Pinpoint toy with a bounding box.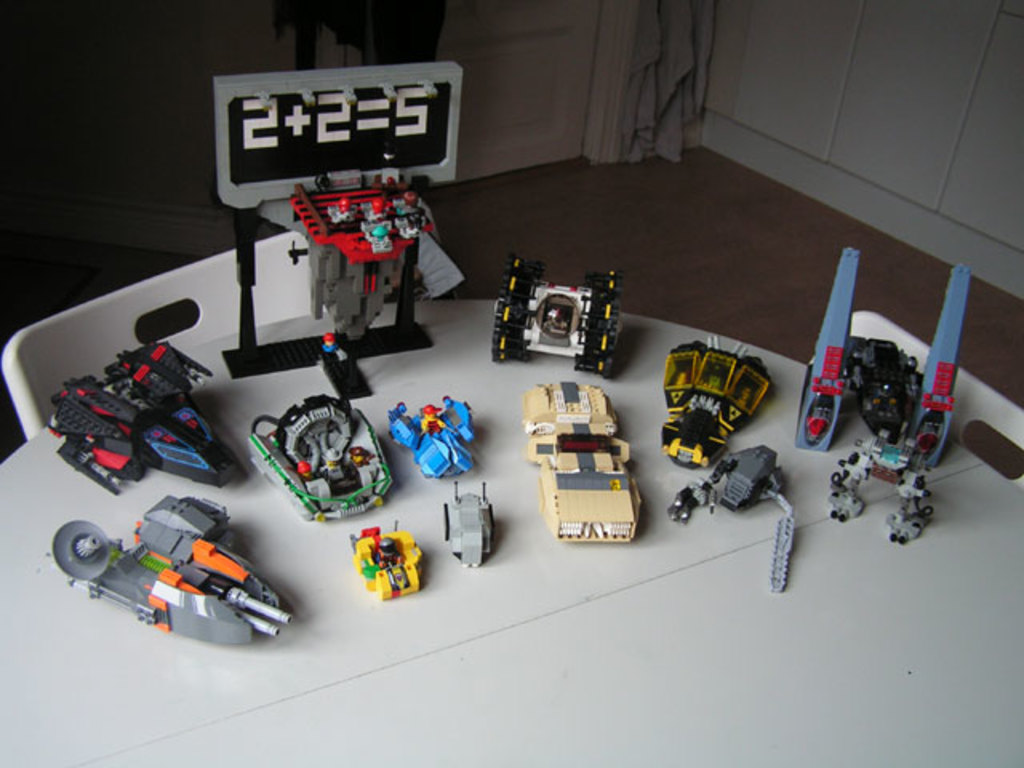
<bbox>248, 392, 389, 522</bbox>.
